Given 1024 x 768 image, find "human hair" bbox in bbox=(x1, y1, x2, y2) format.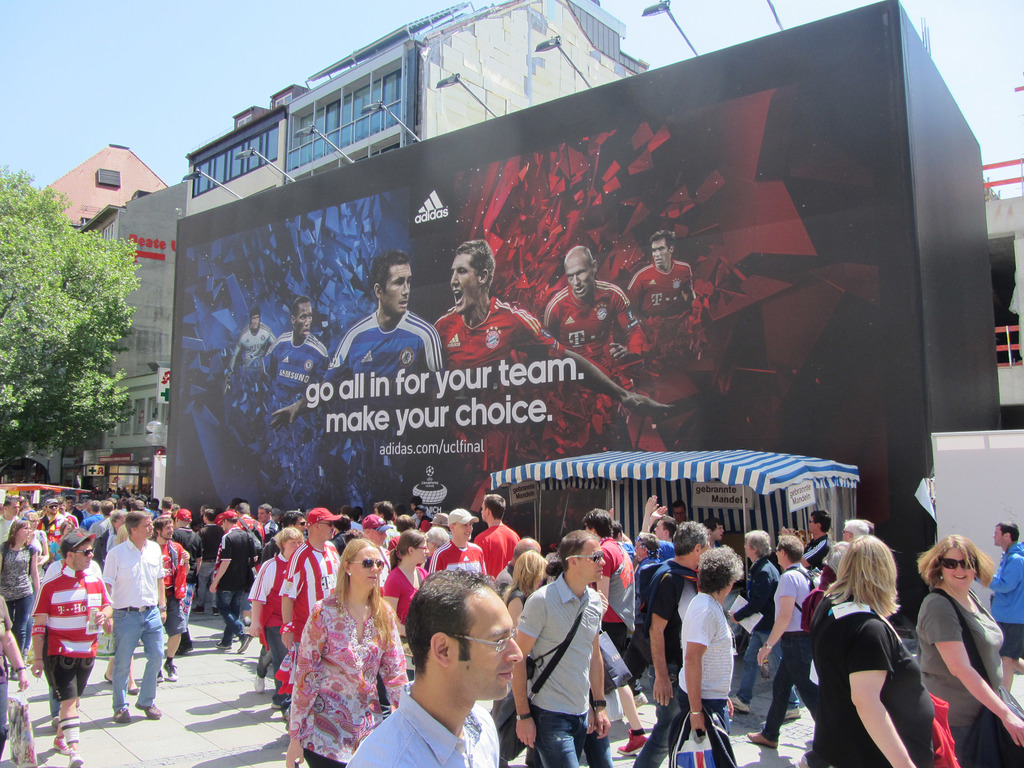
bbox=(483, 492, 508, 522).
